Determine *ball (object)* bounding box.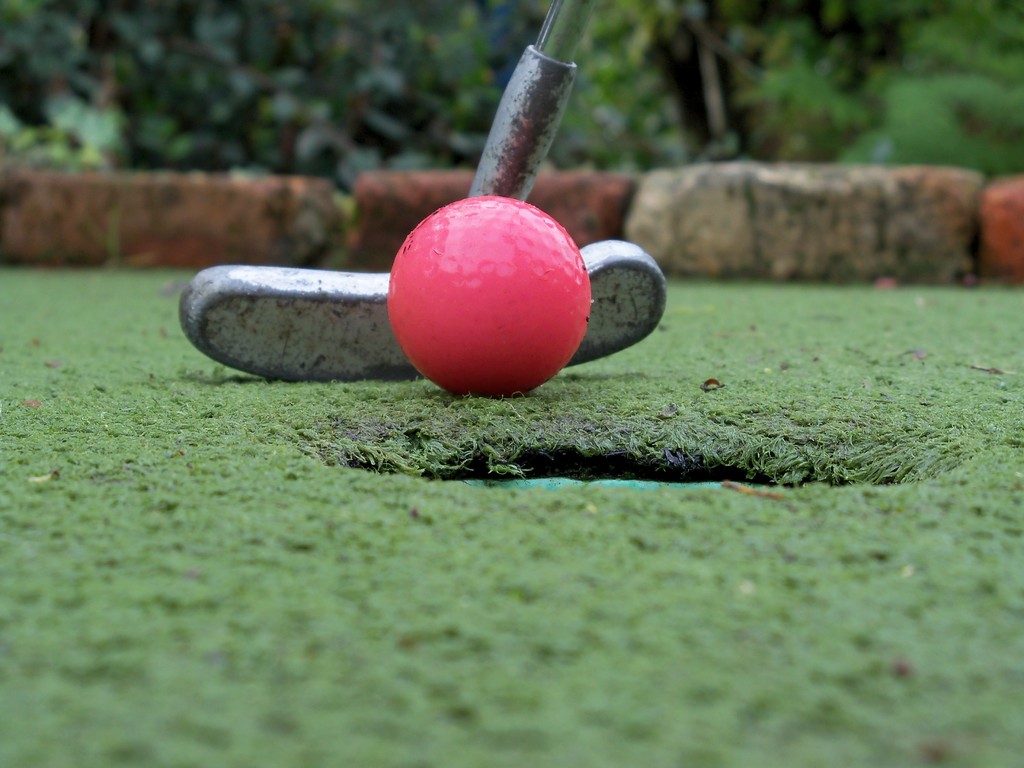
Determined: left=387, top=200, right=593, bottom=400.
